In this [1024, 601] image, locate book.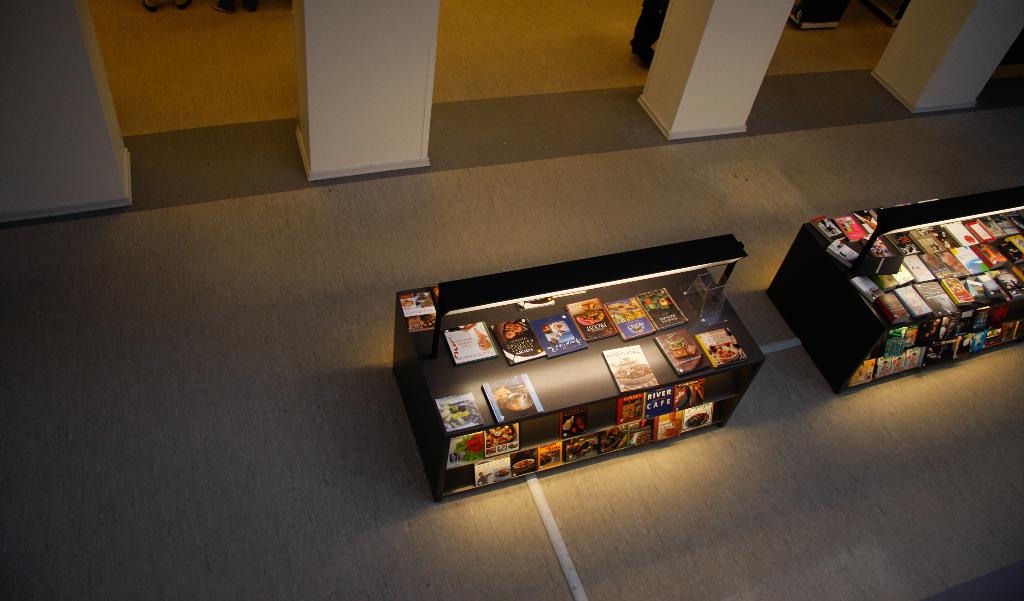
Bounding box: {"left": 439, "top": 321, "right": 500, "bottom": 367}.
